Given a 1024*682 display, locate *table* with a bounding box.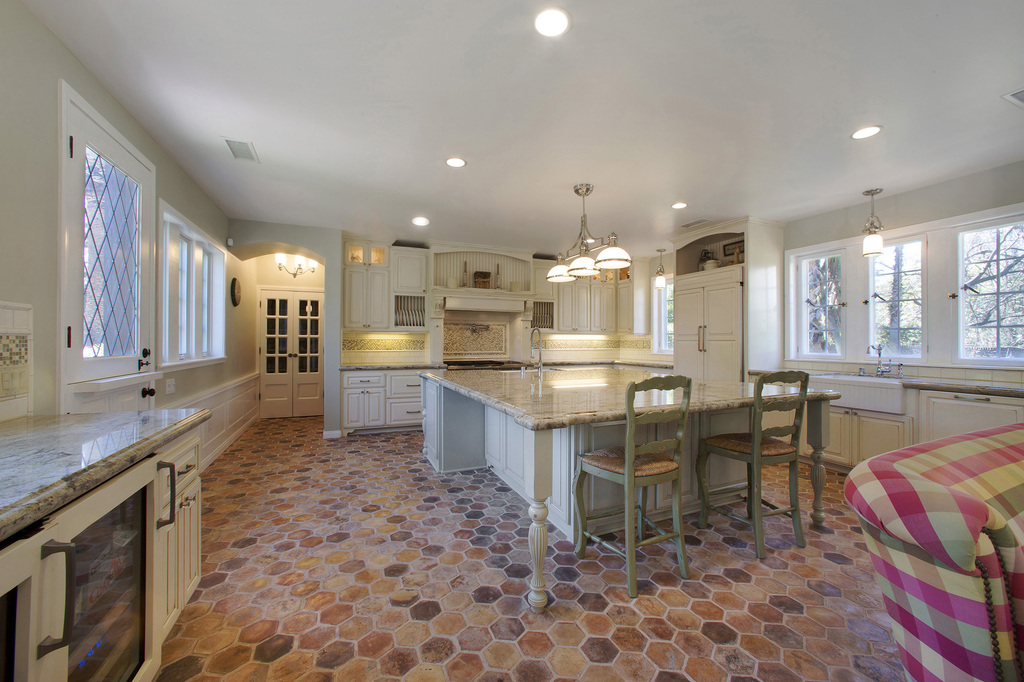
Located: region(418, 369, 740, 569).
